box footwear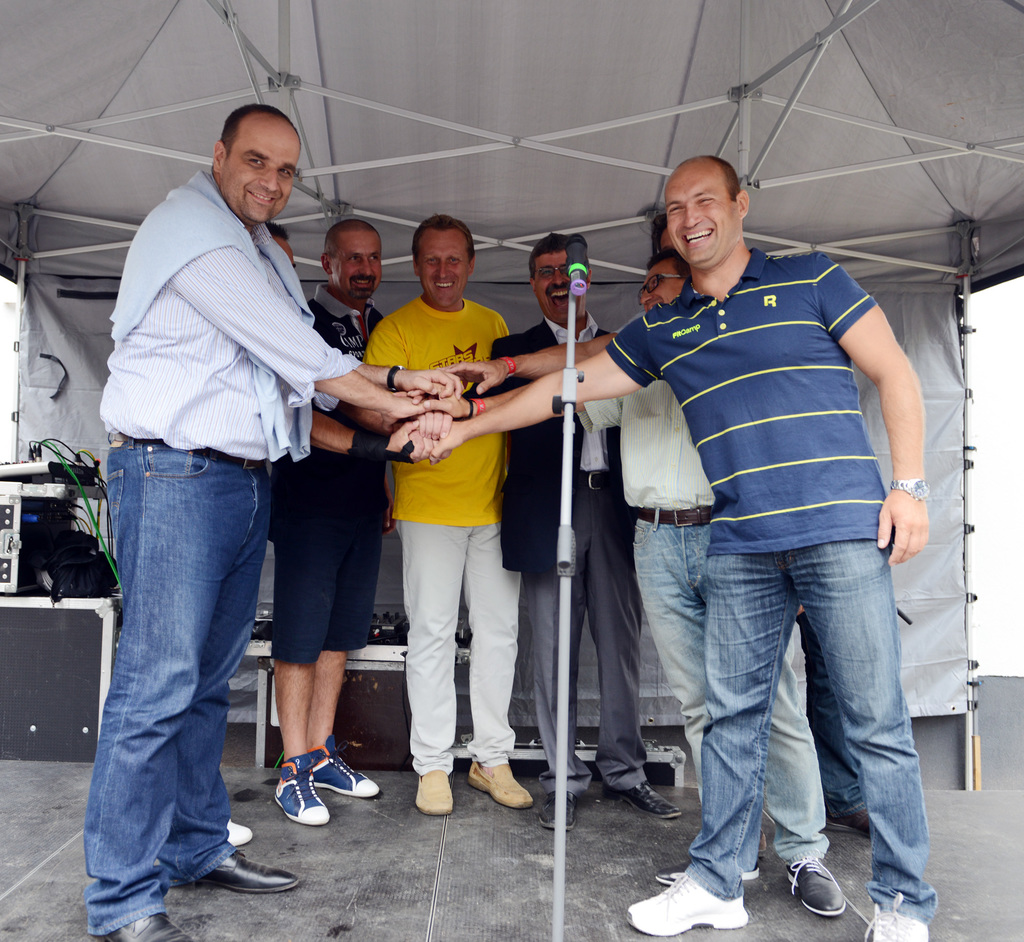
x1=541, y1=790, x2=583, y2=832
